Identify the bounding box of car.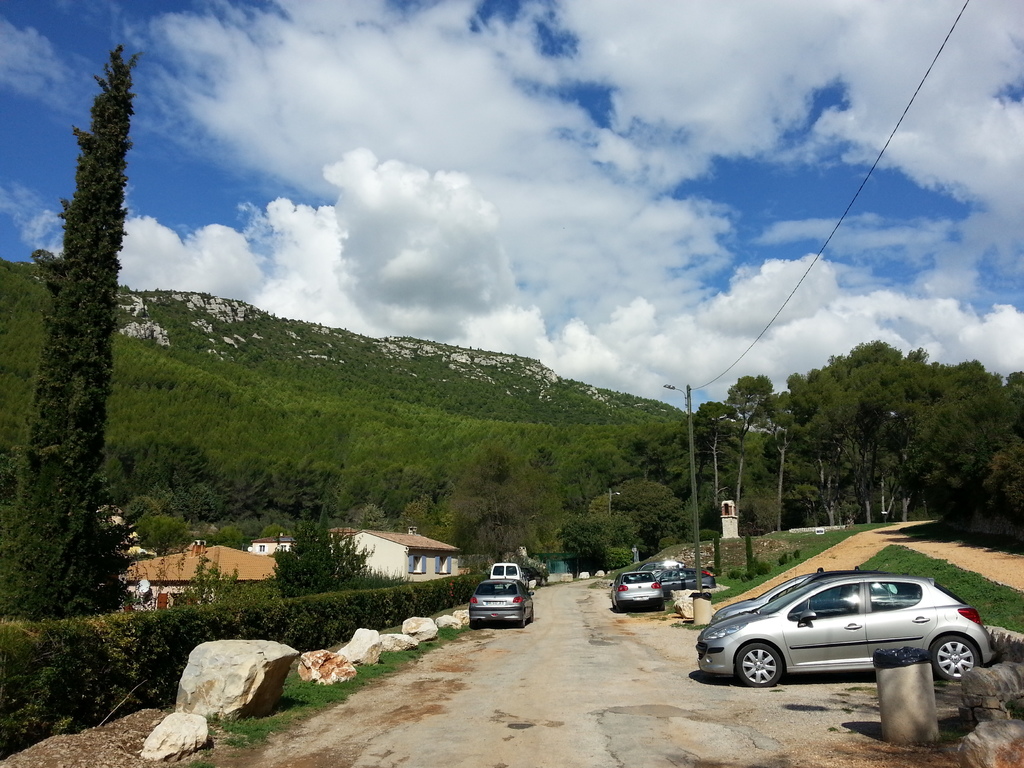
<box>652,568,710,593</box>.
